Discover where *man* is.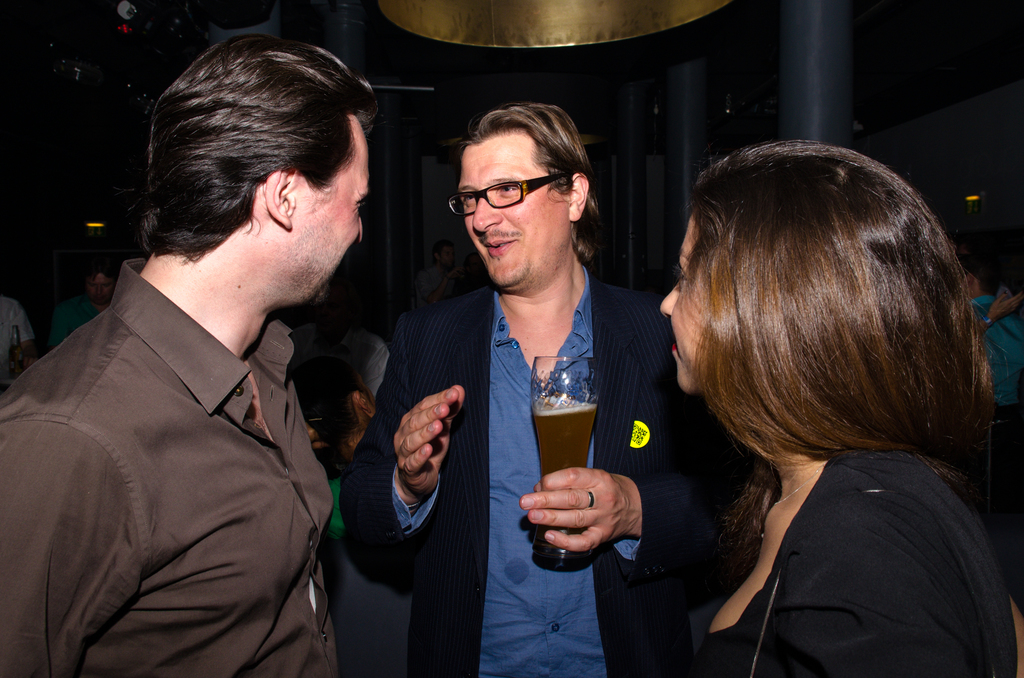
Discovered at Rect(339, 103, 731, 677).
